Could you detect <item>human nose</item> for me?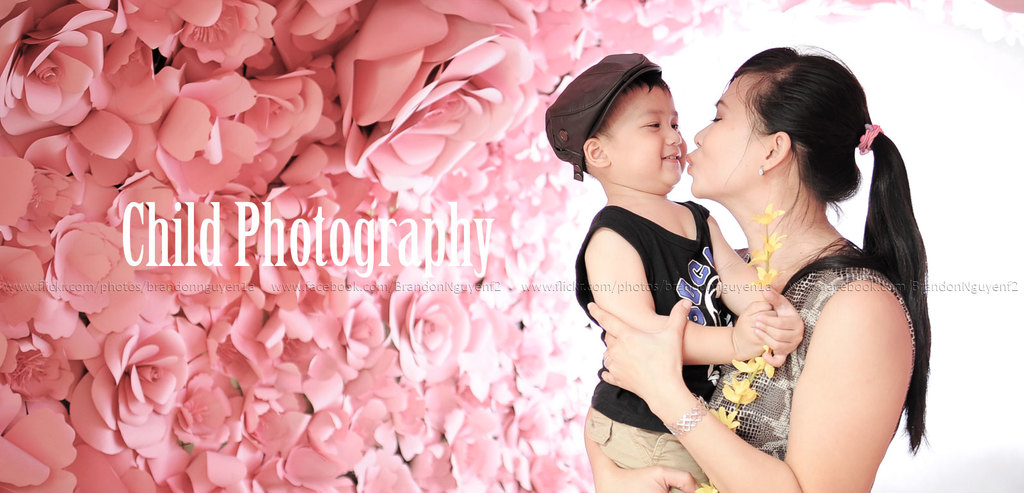
Detection result: locate(662, 123, 685, 146).
